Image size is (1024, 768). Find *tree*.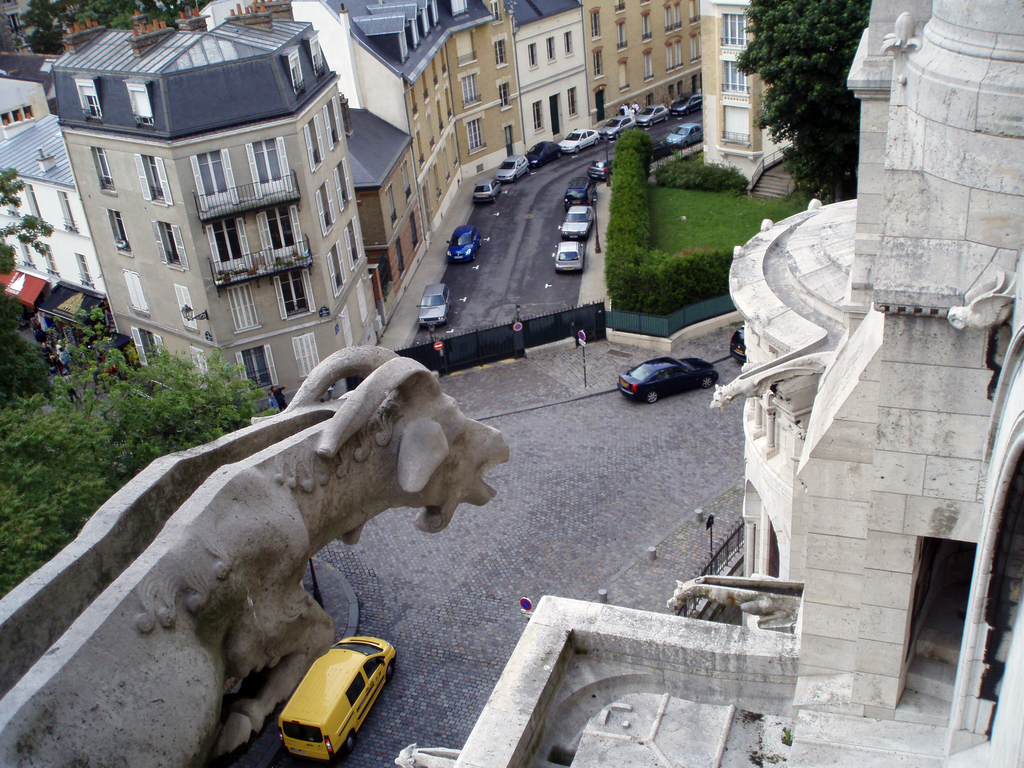
select_region(742, 30, 878, 229).
